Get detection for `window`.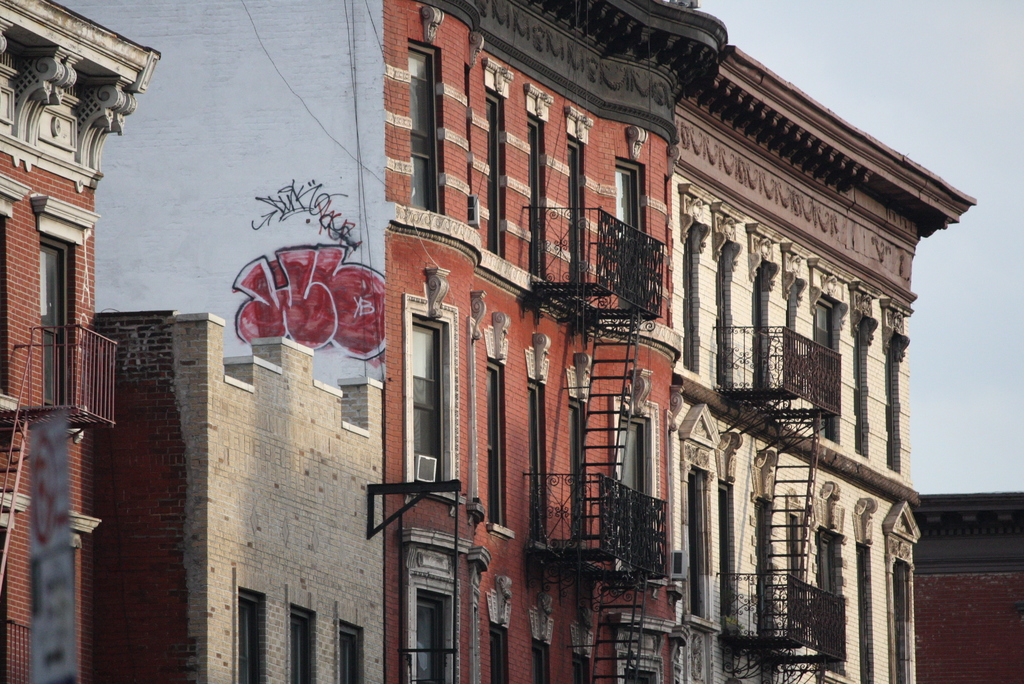
Detection: <bbox>529, 375, 552, 551</bbox>.
